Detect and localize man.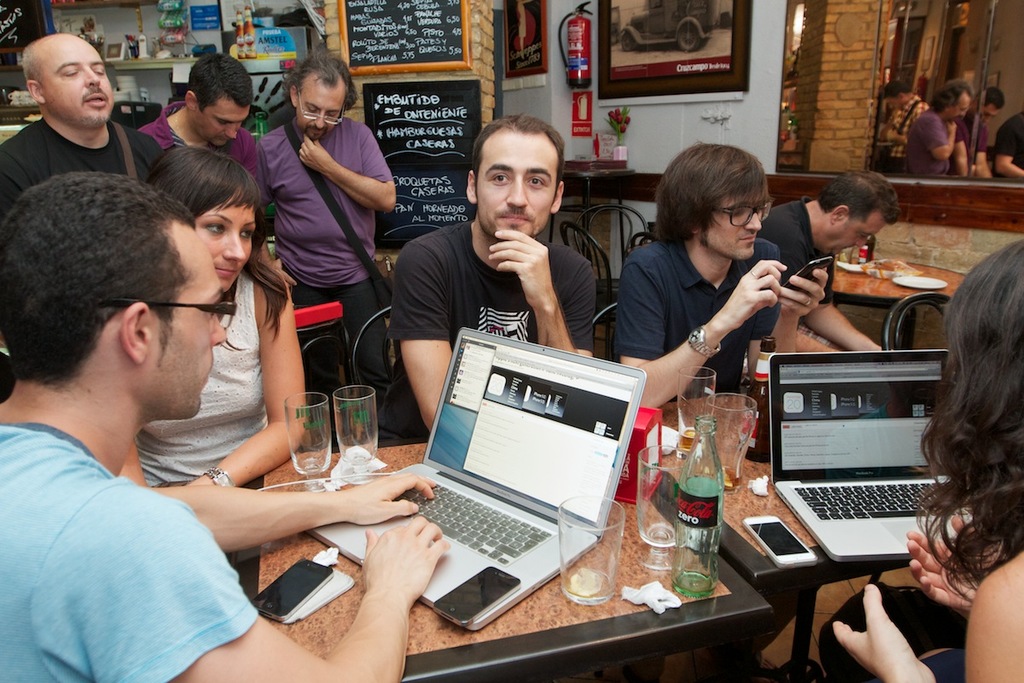
Localized at (left=143, top=53, right=294, bottom=287).
